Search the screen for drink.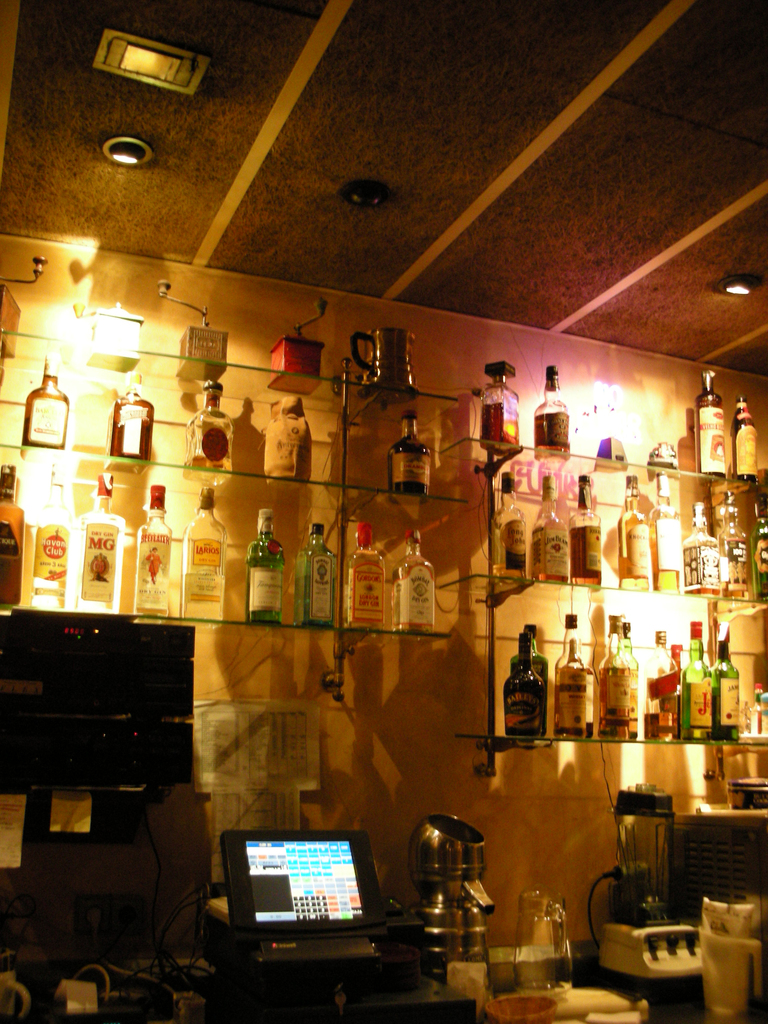
Found at rect(0, 465, 26, 605).
